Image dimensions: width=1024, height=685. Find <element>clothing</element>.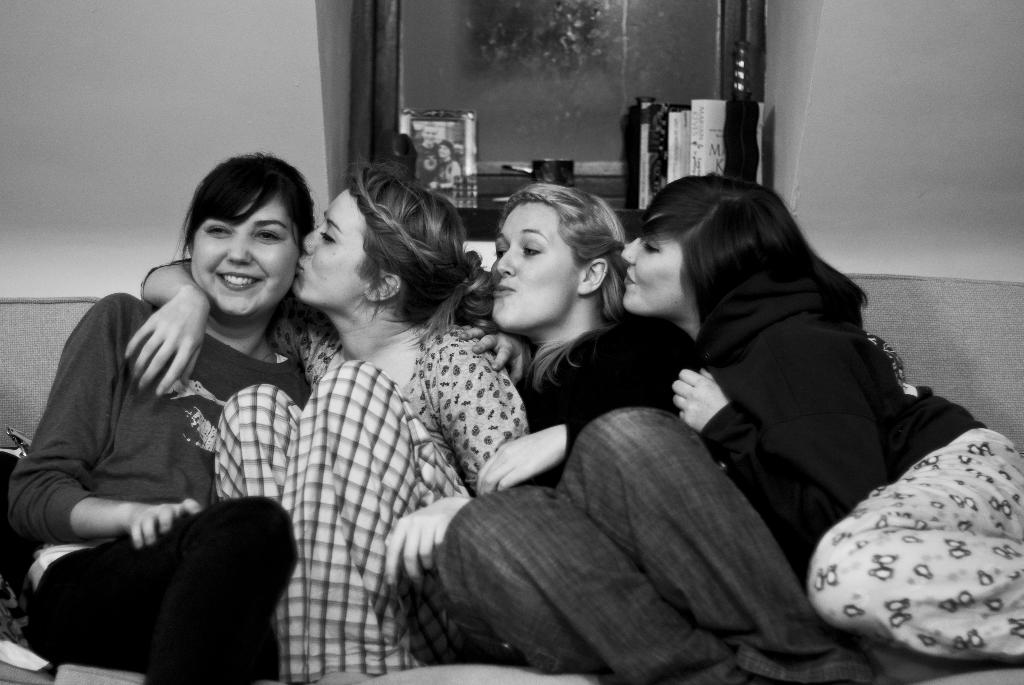
<box>434,341,879,684</box>.
